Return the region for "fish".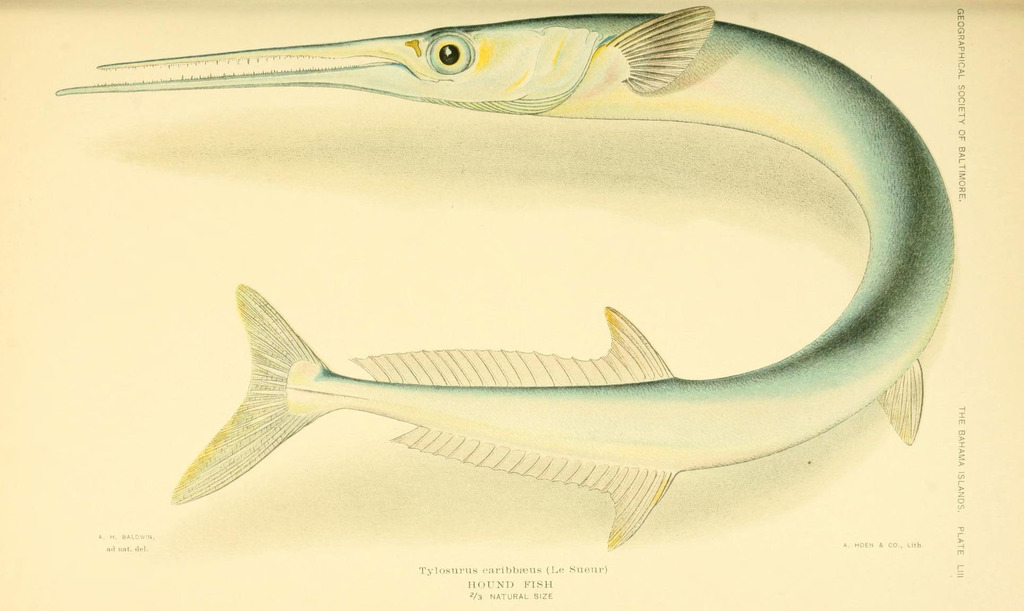
[109,44,969,506].
